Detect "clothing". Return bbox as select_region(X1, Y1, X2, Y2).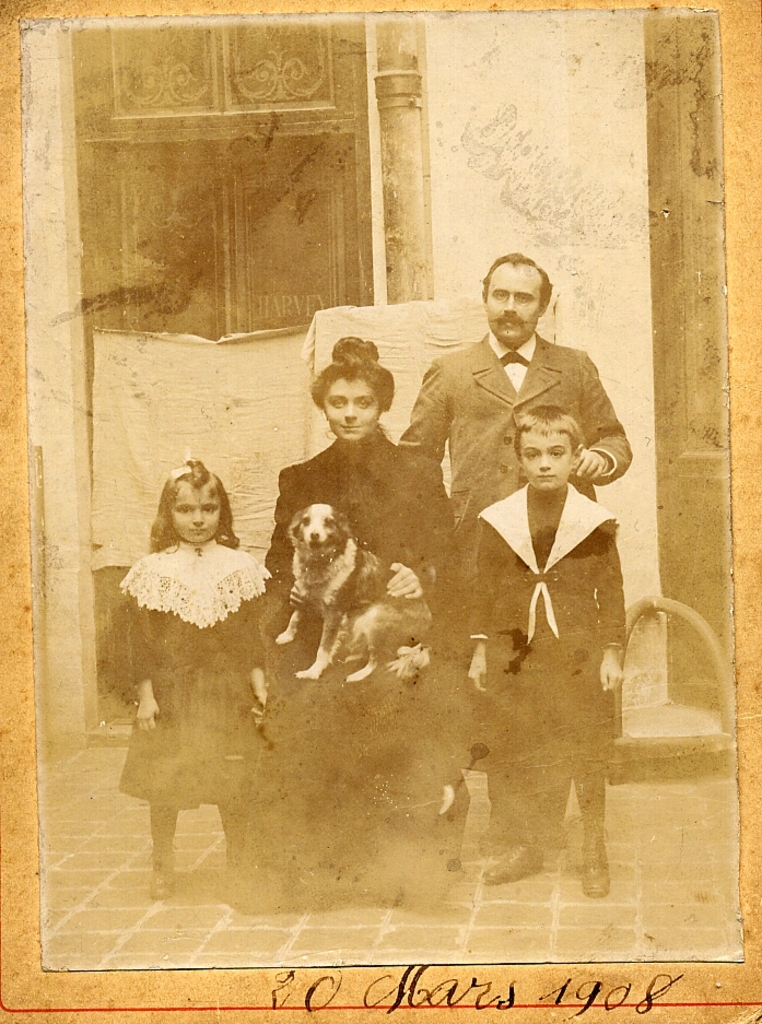
select_region(462, 491, 630, 835).
